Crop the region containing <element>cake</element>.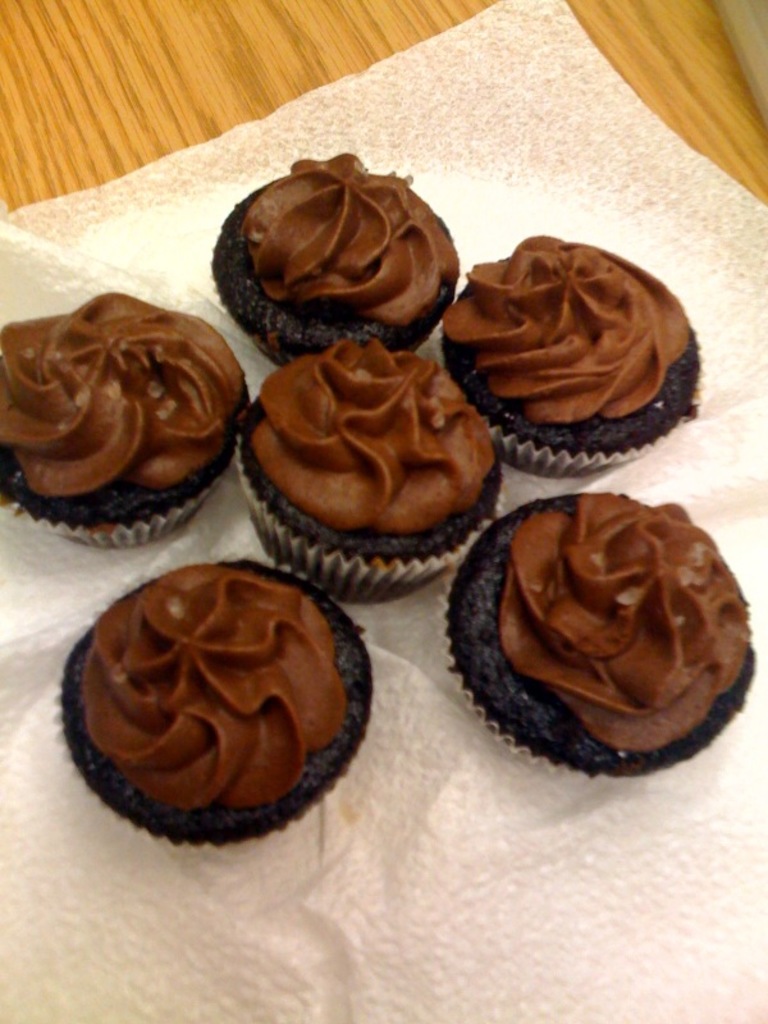
Crop region: bbox=(0, 289, 243, 545).
